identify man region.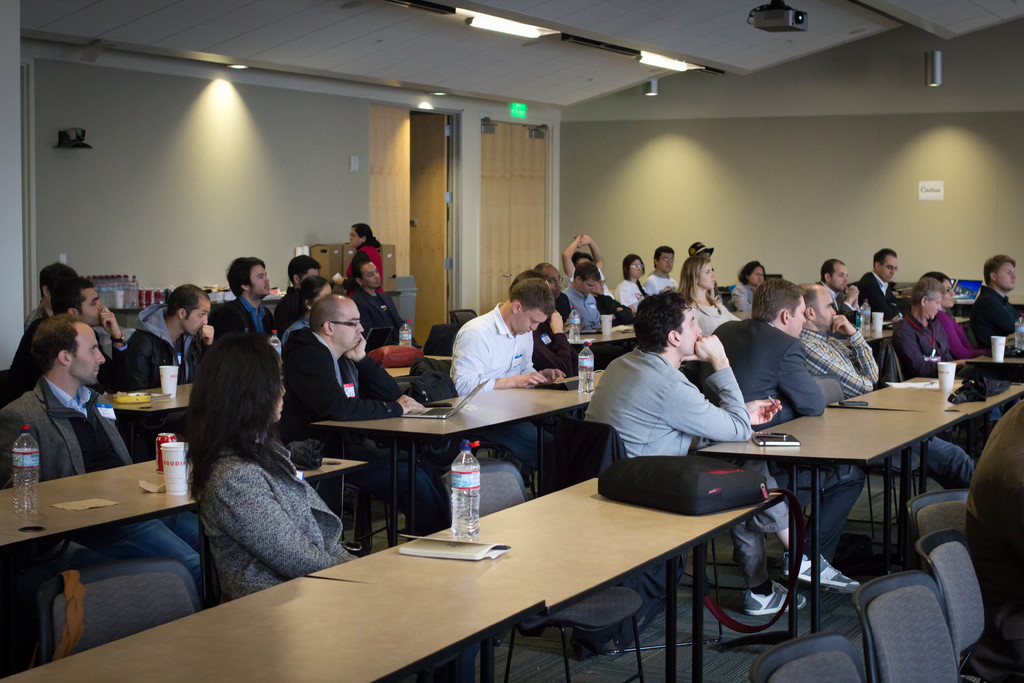
Region: rect(0, 311, 199, 598).
